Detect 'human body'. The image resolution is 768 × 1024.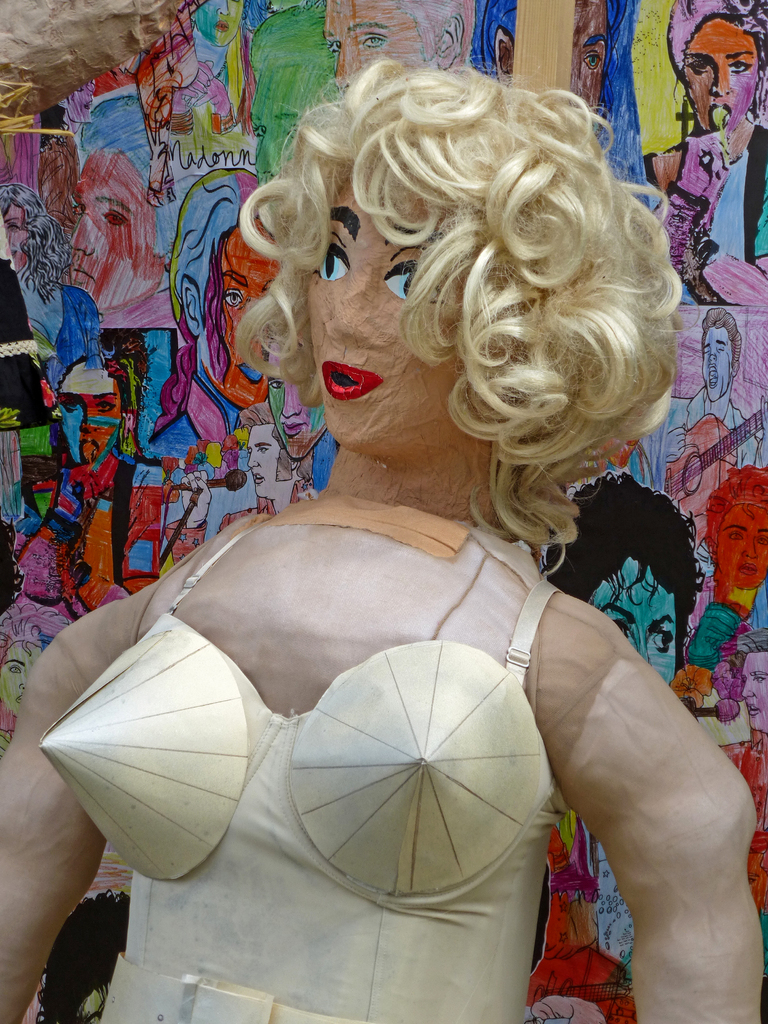
pyautogui.locateOnScreen(544, 460, 708, 972).
